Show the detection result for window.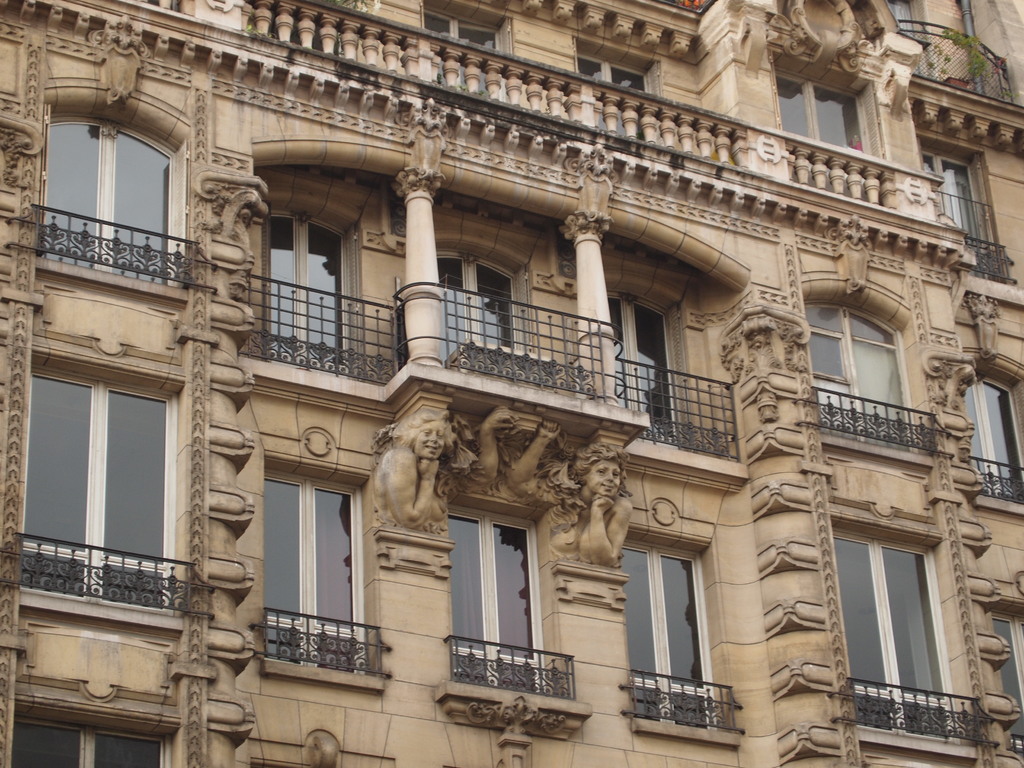
801:303:913:452.
